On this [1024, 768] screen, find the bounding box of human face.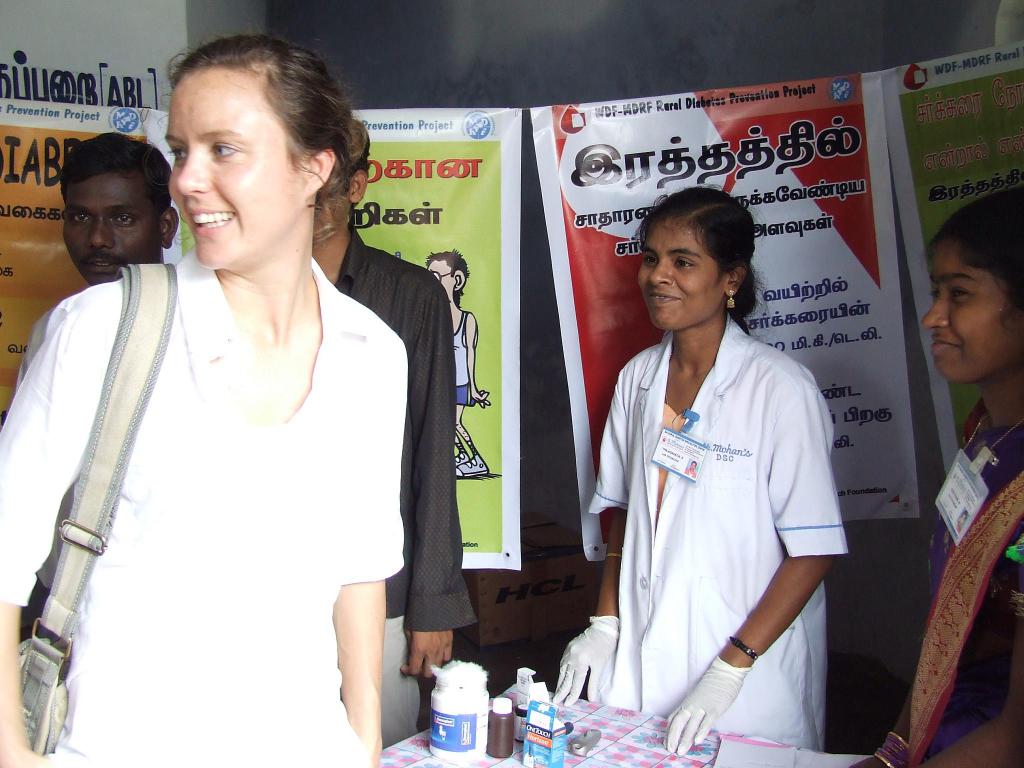
Bounding box: bbox=(67, 164, 159, 284).
